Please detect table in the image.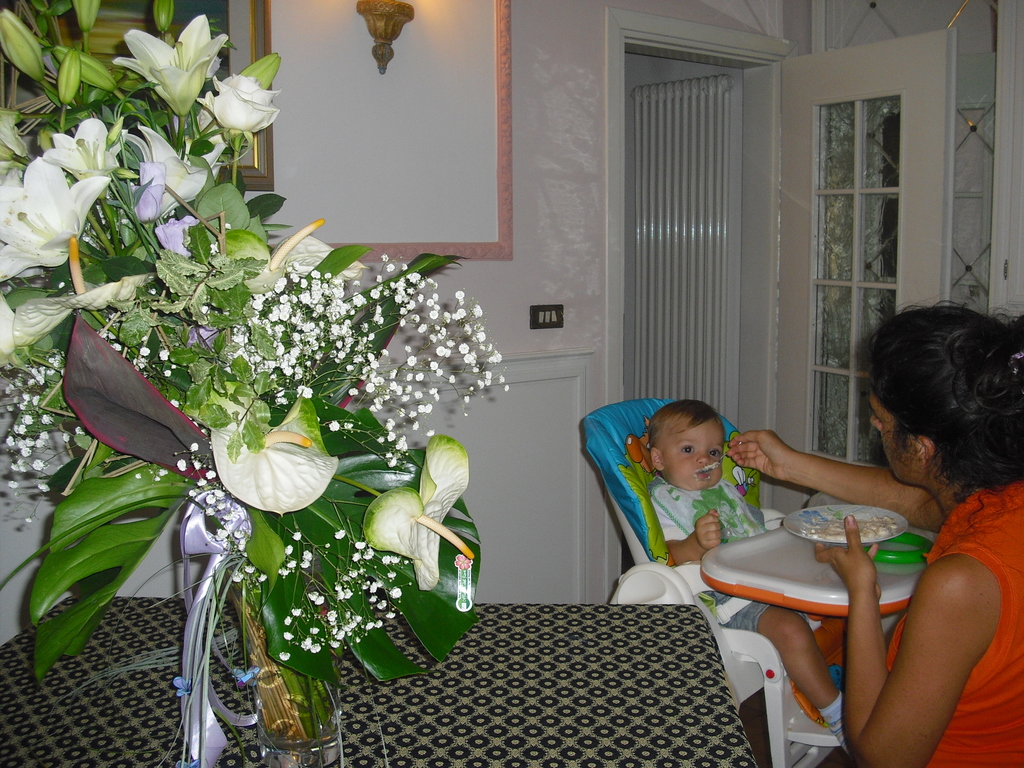
700, 528, 925, 626.
